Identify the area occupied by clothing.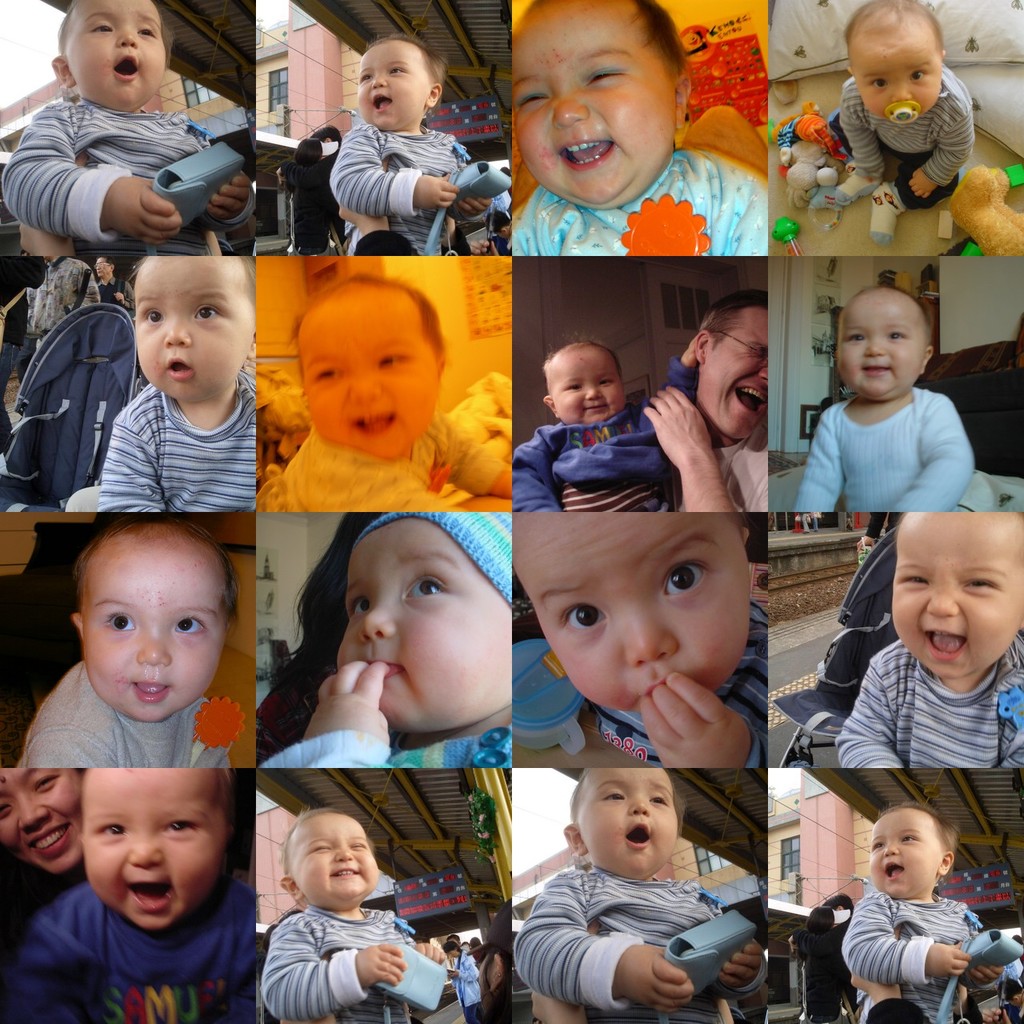
Area: 29,259,99,350.
